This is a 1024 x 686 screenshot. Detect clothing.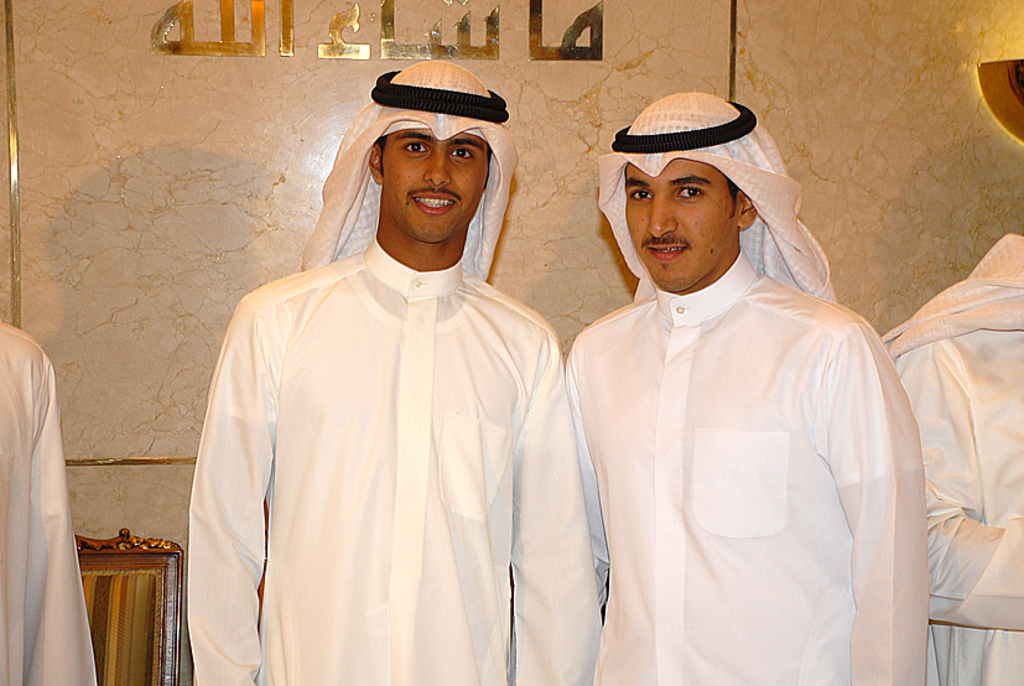
l=889, t=237, r=1023, b=685.
